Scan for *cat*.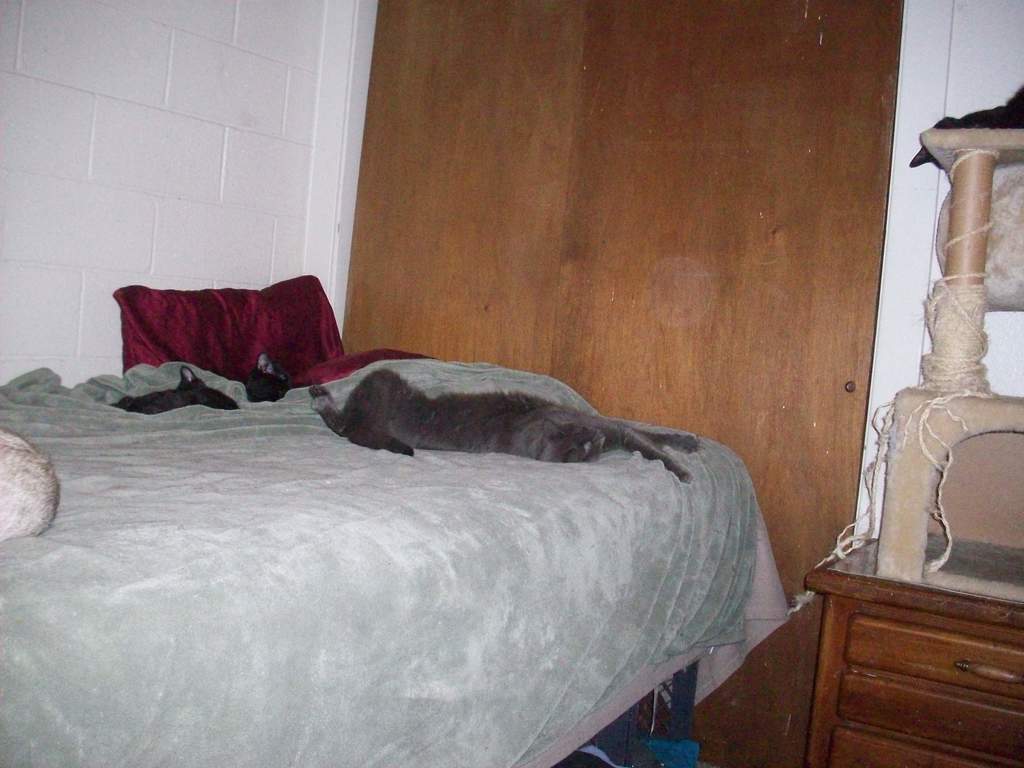
Scan result: left=109, top=352, right=292, bottom=420.
